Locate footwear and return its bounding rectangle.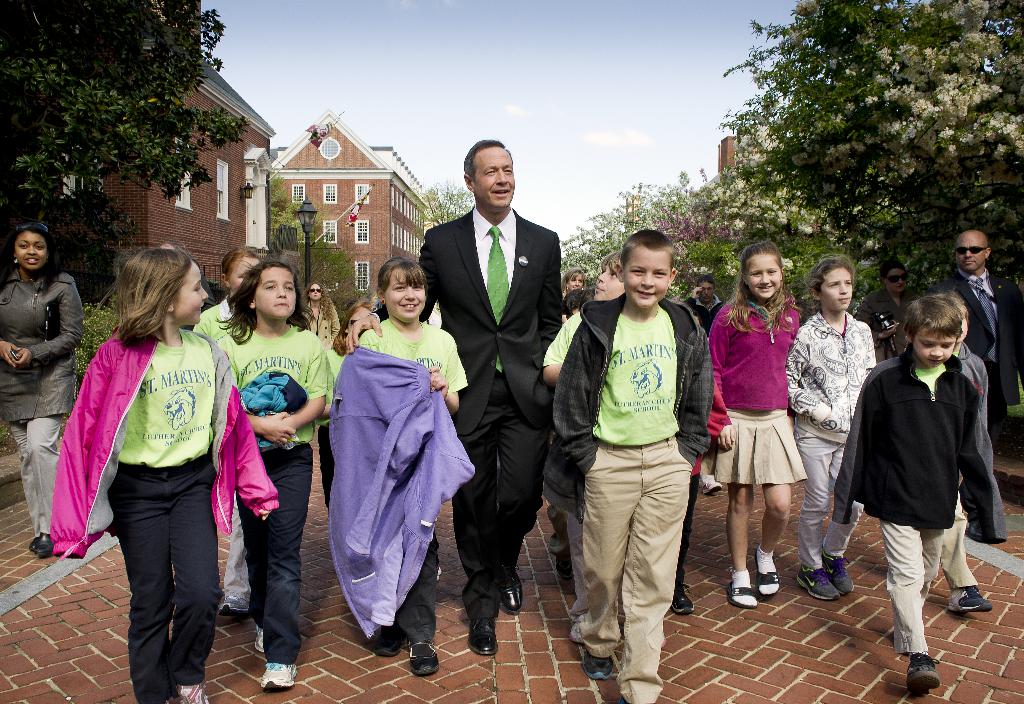
region(175, 682, 214, 703).
